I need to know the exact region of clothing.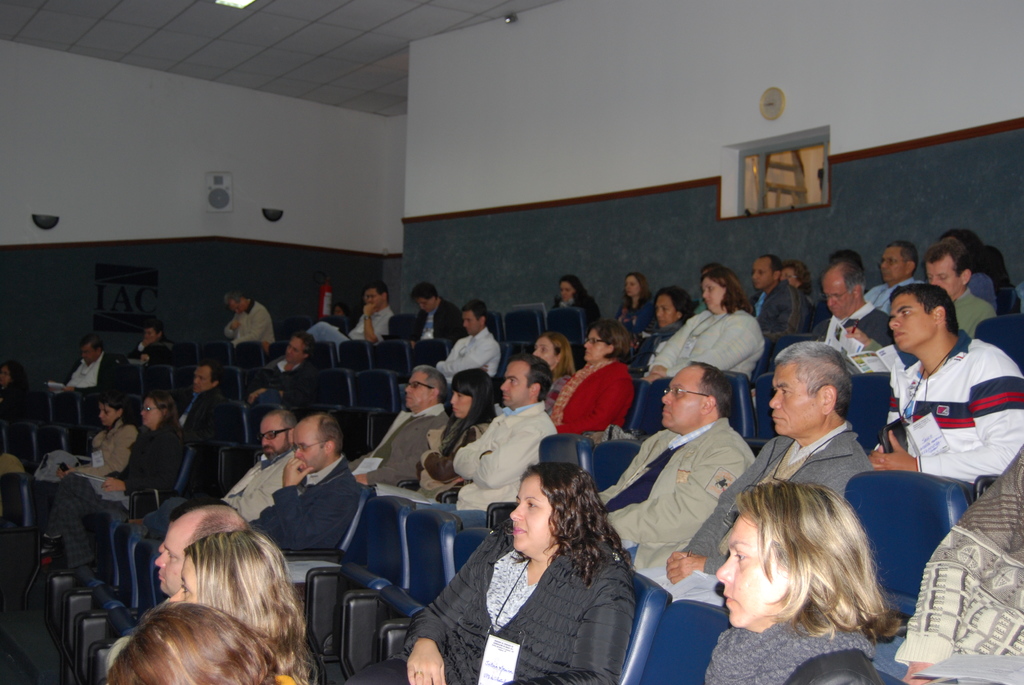
Region: [left=61, top=354, right=125, bottom=411].
